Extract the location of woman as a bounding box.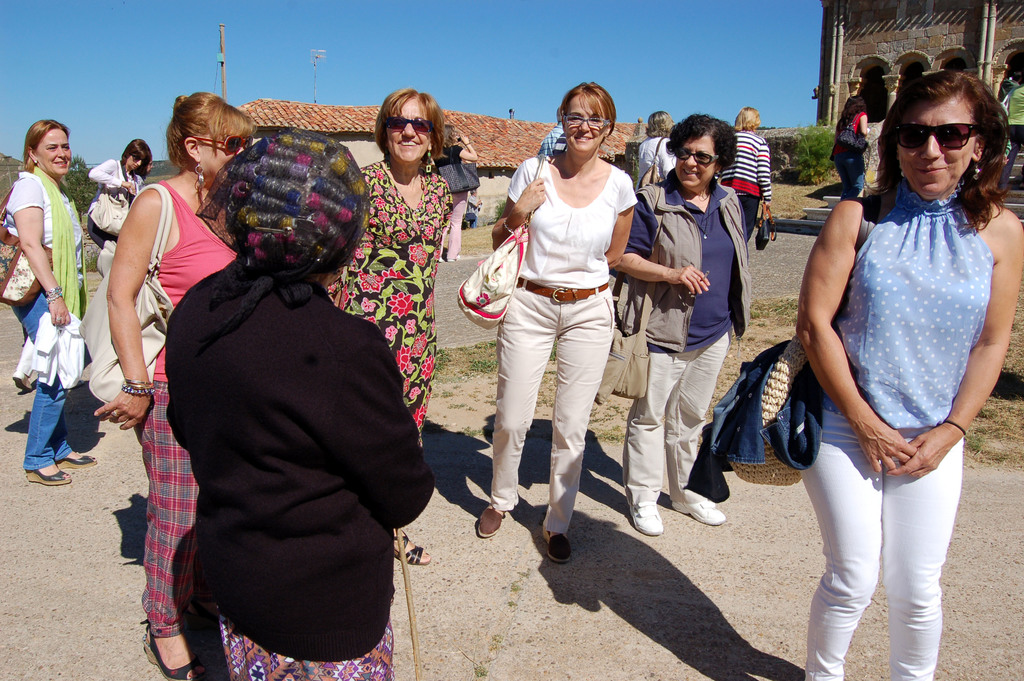
bbox=(90, 83, 261, 680).
